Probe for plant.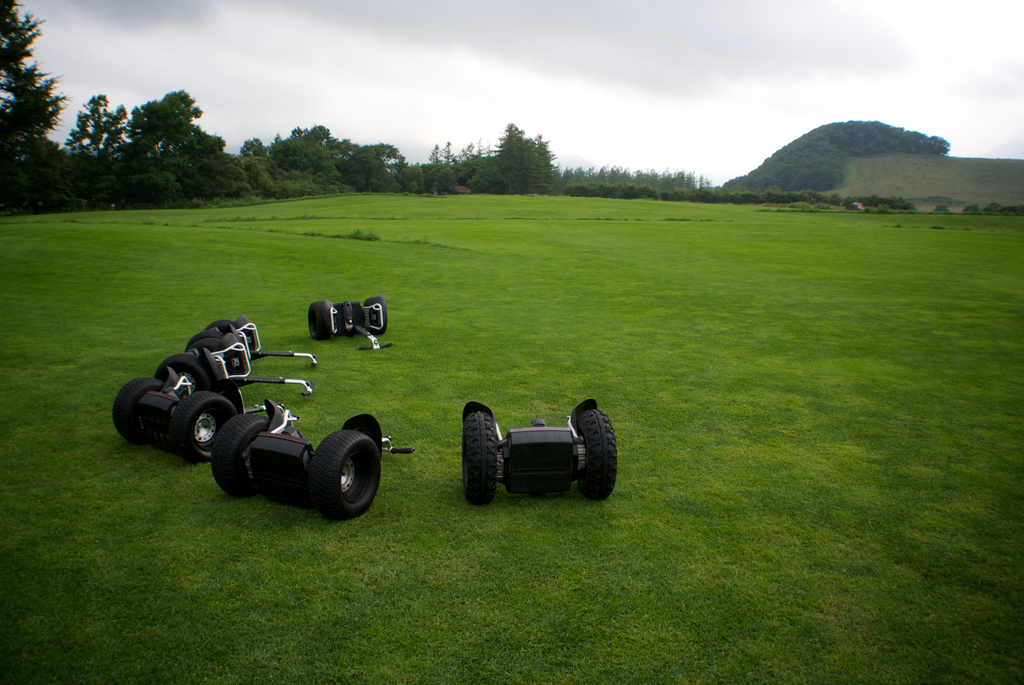
Probe result: bbox(877, 198, 891, 216).
